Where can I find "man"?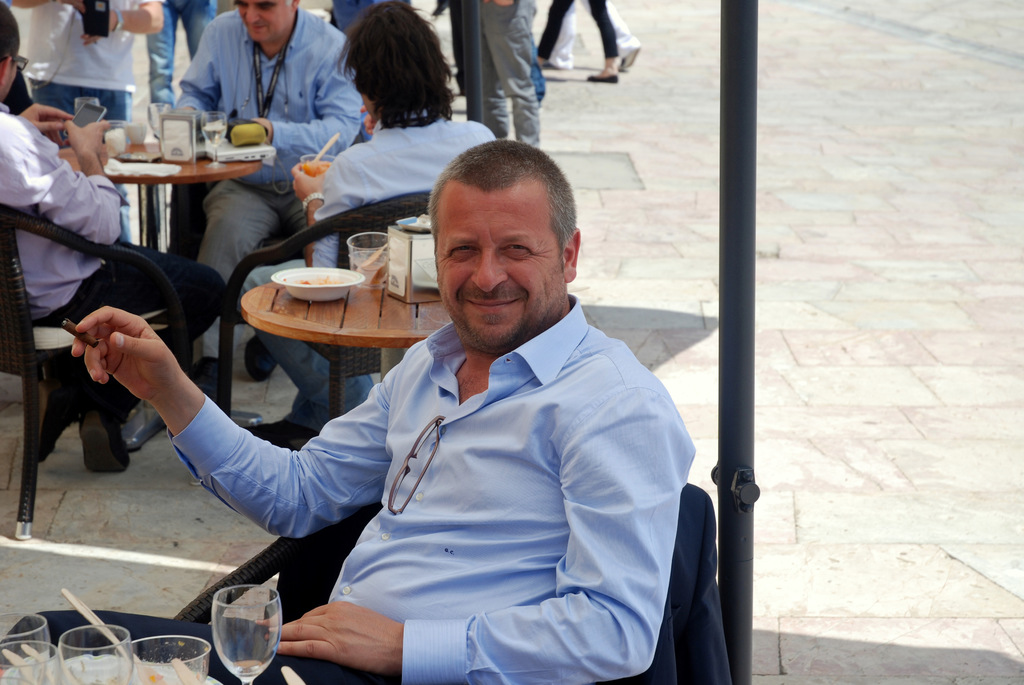
You can find it at <bbox>147, 0, 216, 111</bbox>.
